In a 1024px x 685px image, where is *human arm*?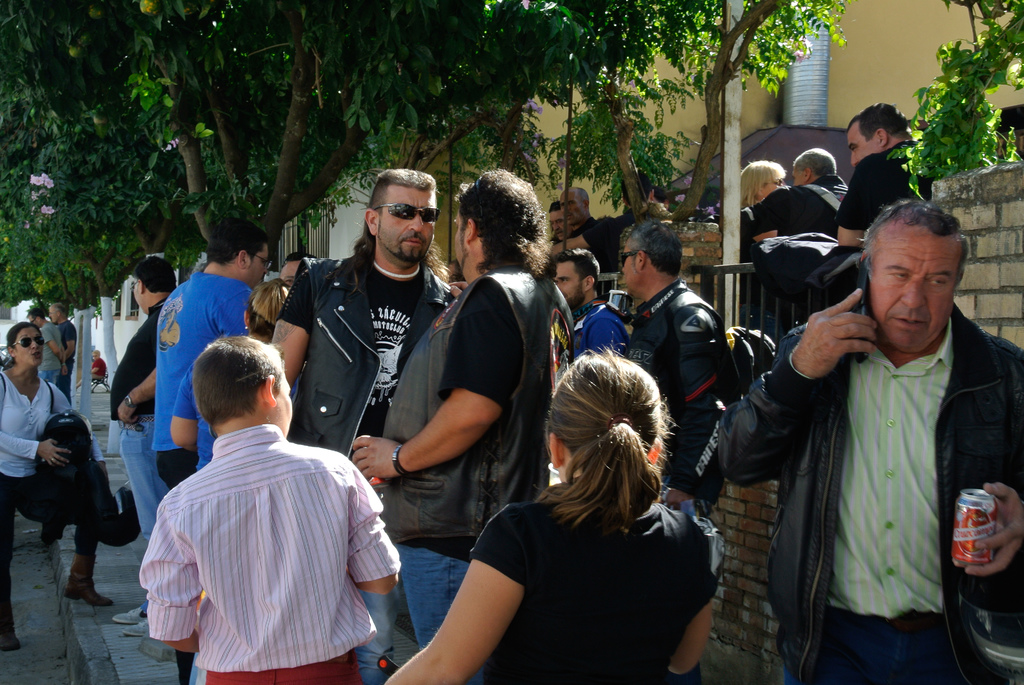
169/366/196/450.
